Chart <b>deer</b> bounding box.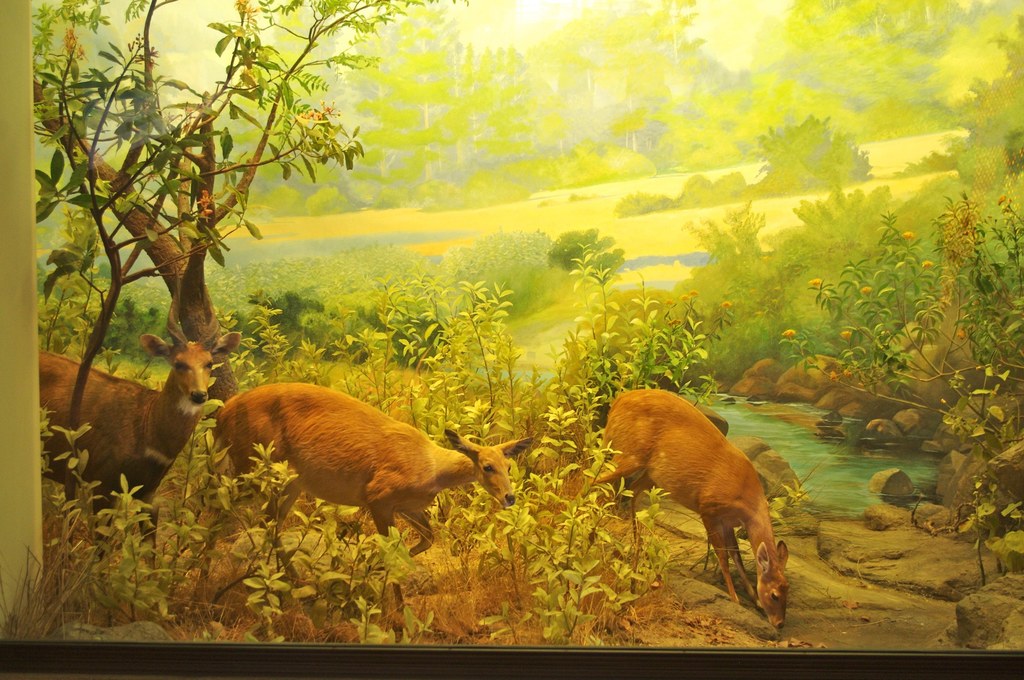
Charted: [x1=214, y1=381, x2=536, y2=640].
